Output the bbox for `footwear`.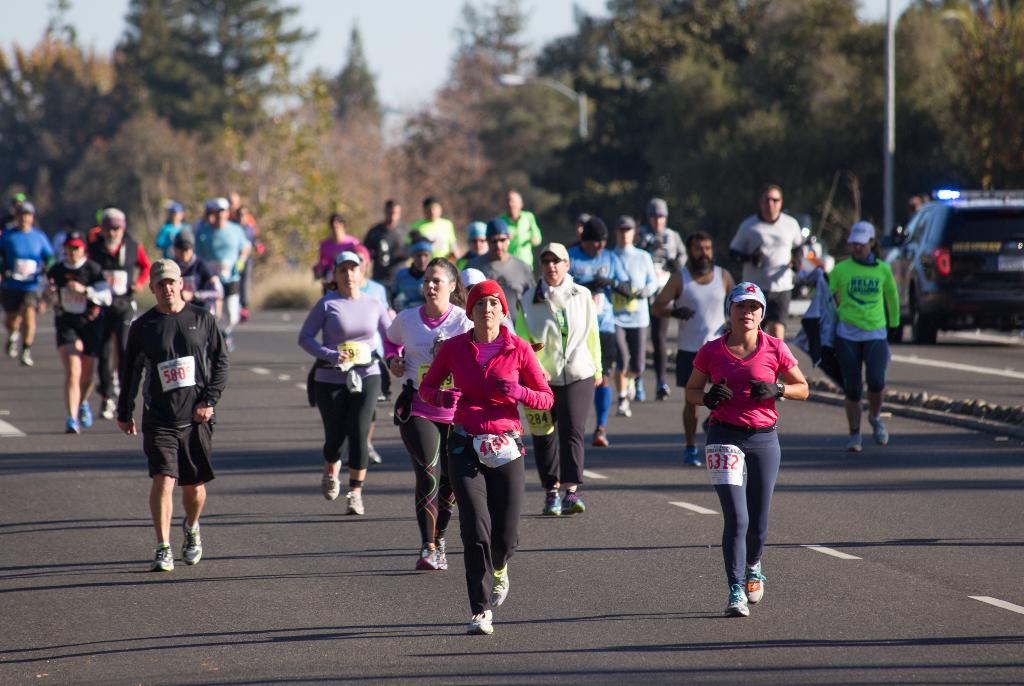
bbox(345, 490, 365, 514).
